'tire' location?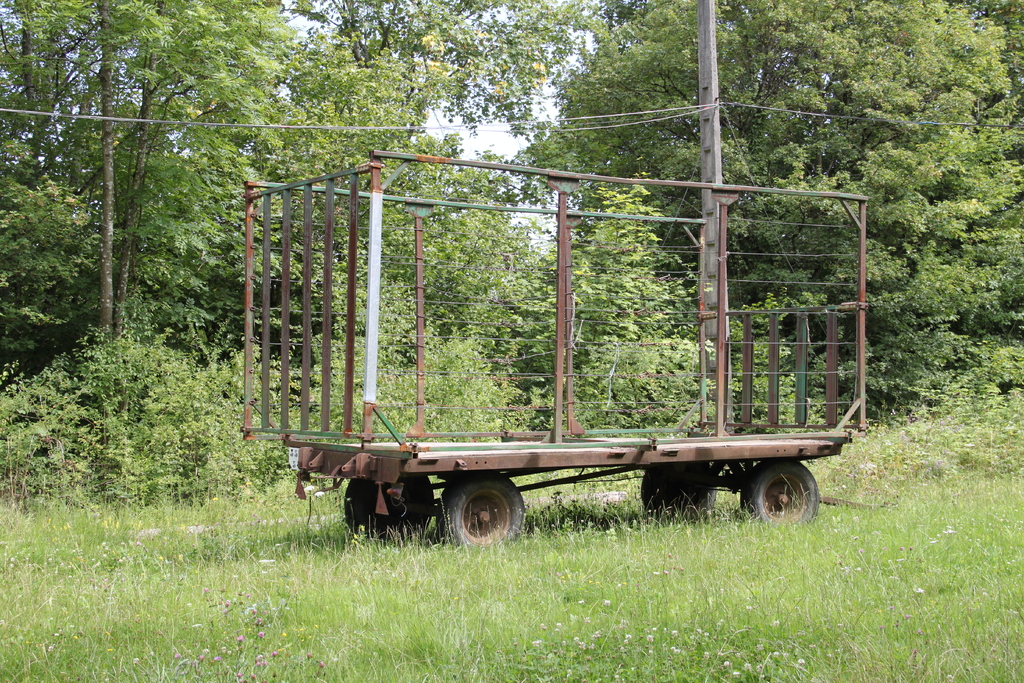
BBox(739, 462, 821, 536)
